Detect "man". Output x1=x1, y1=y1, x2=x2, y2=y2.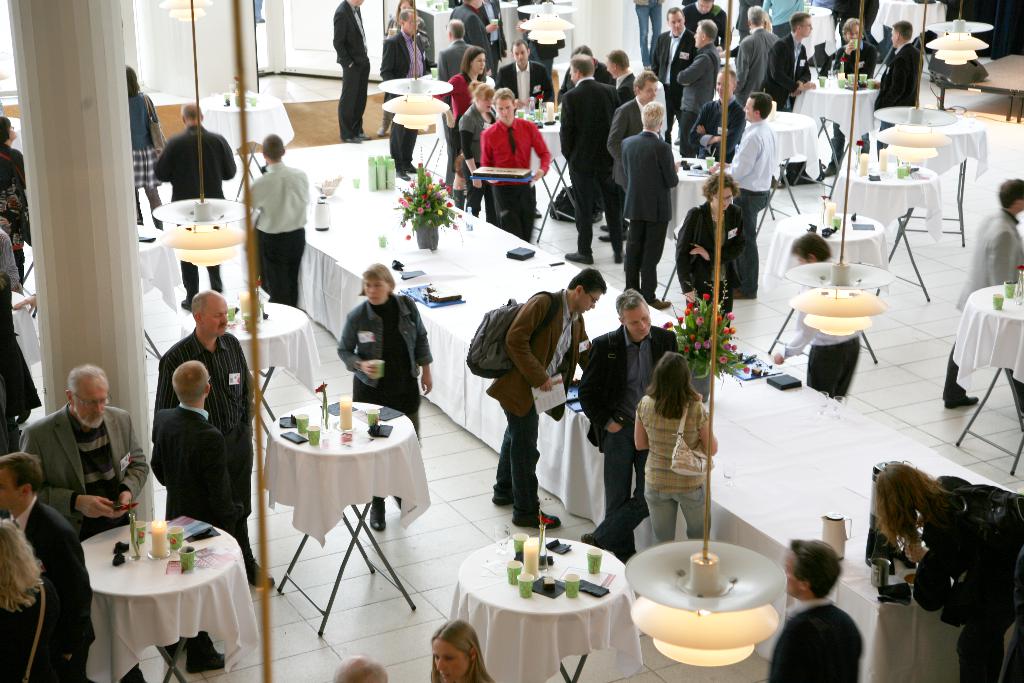
x1=607, y1=69, x2=659, y2=191.
